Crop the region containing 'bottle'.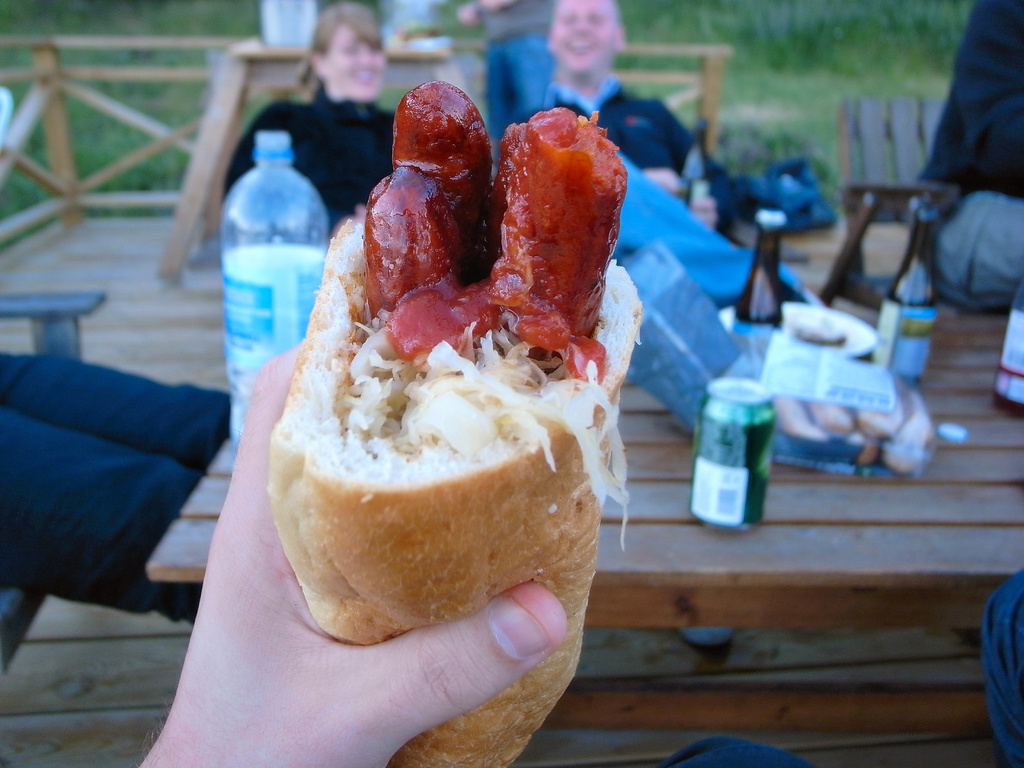
Crop region: bbox(877, 203, 941, 379).
